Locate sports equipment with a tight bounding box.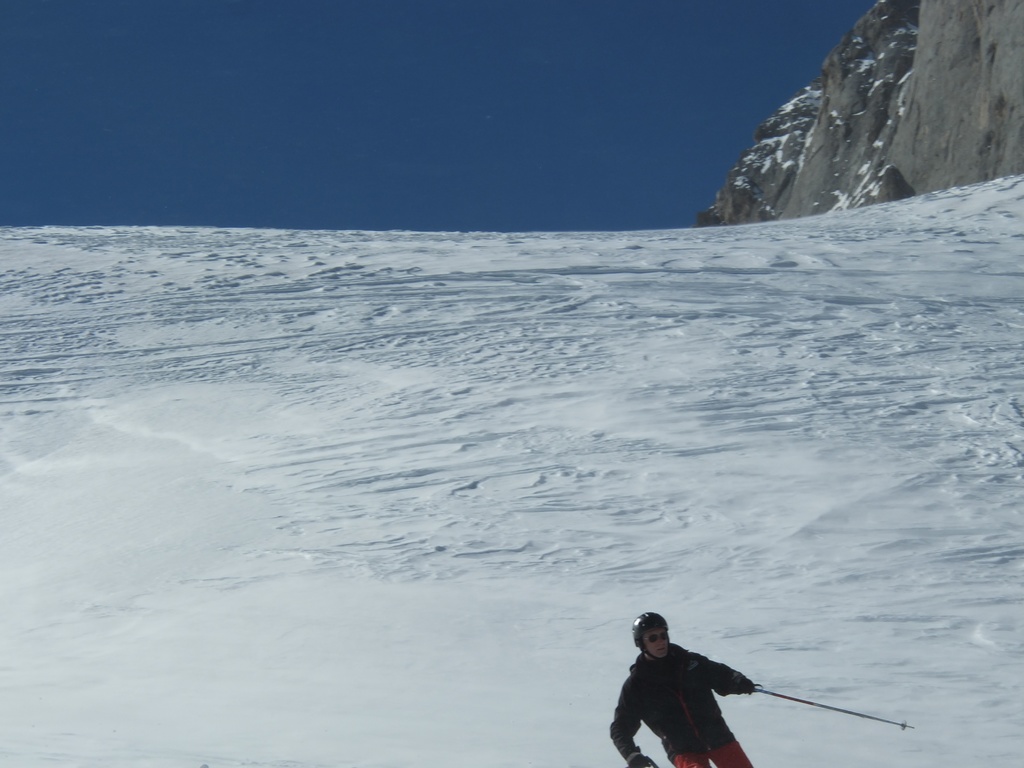
x1=747, y1=688, x2=908, y2=729.
